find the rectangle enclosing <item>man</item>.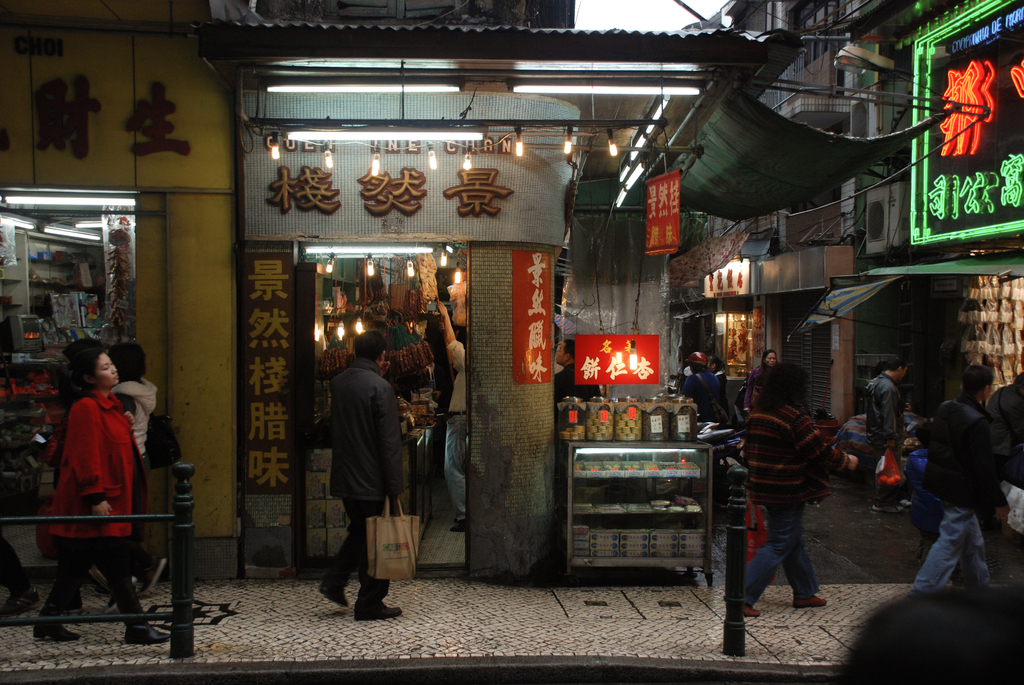
detection(739, 363, 856, 618).
